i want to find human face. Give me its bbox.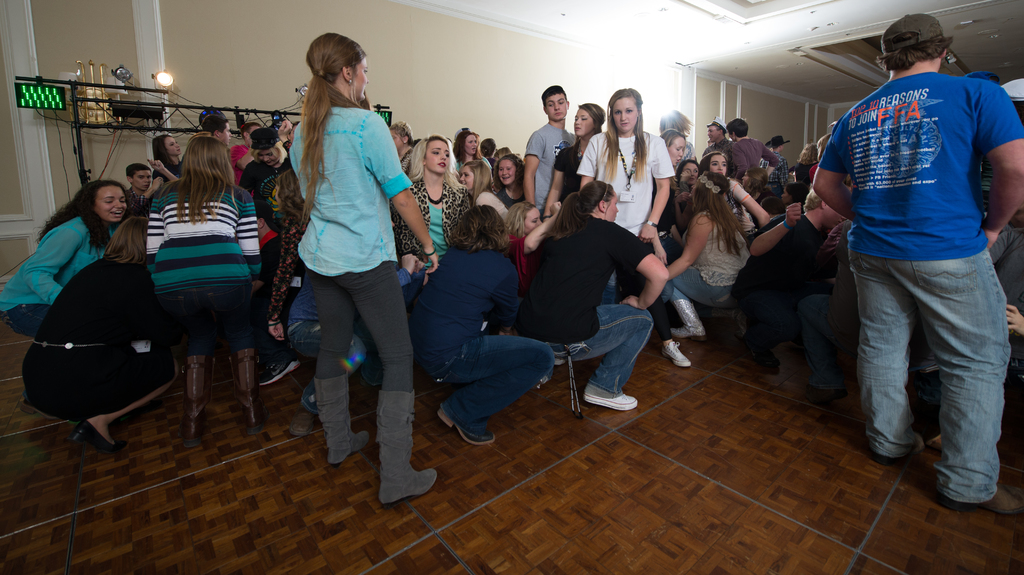
[610,97,636,130].
